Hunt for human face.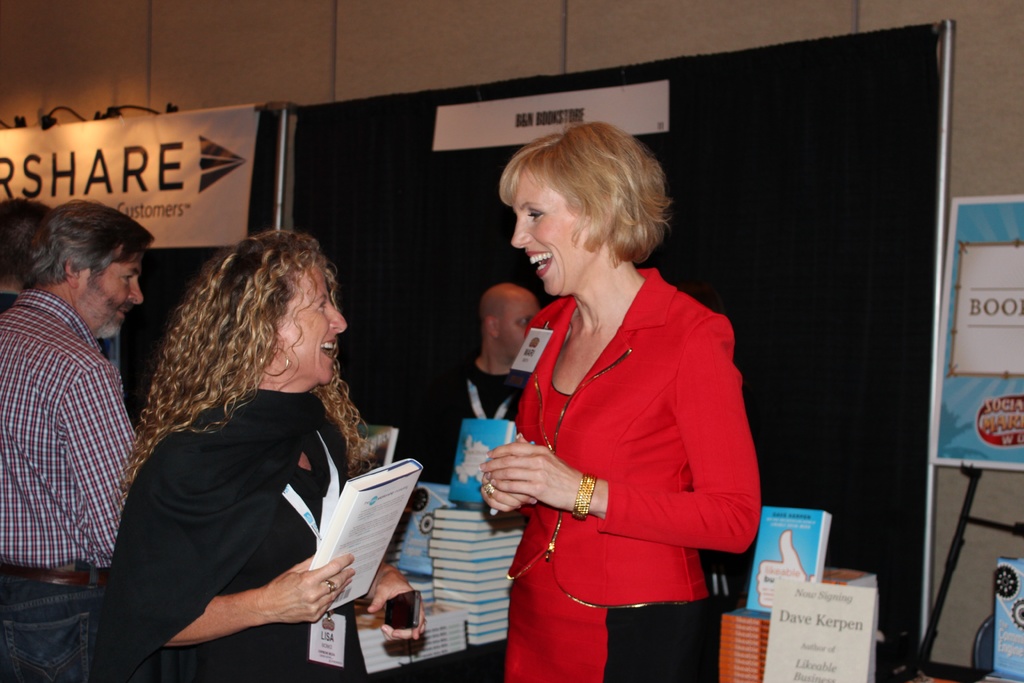
Hunted down at [left=269, top=256, right=348, bottom=378].
